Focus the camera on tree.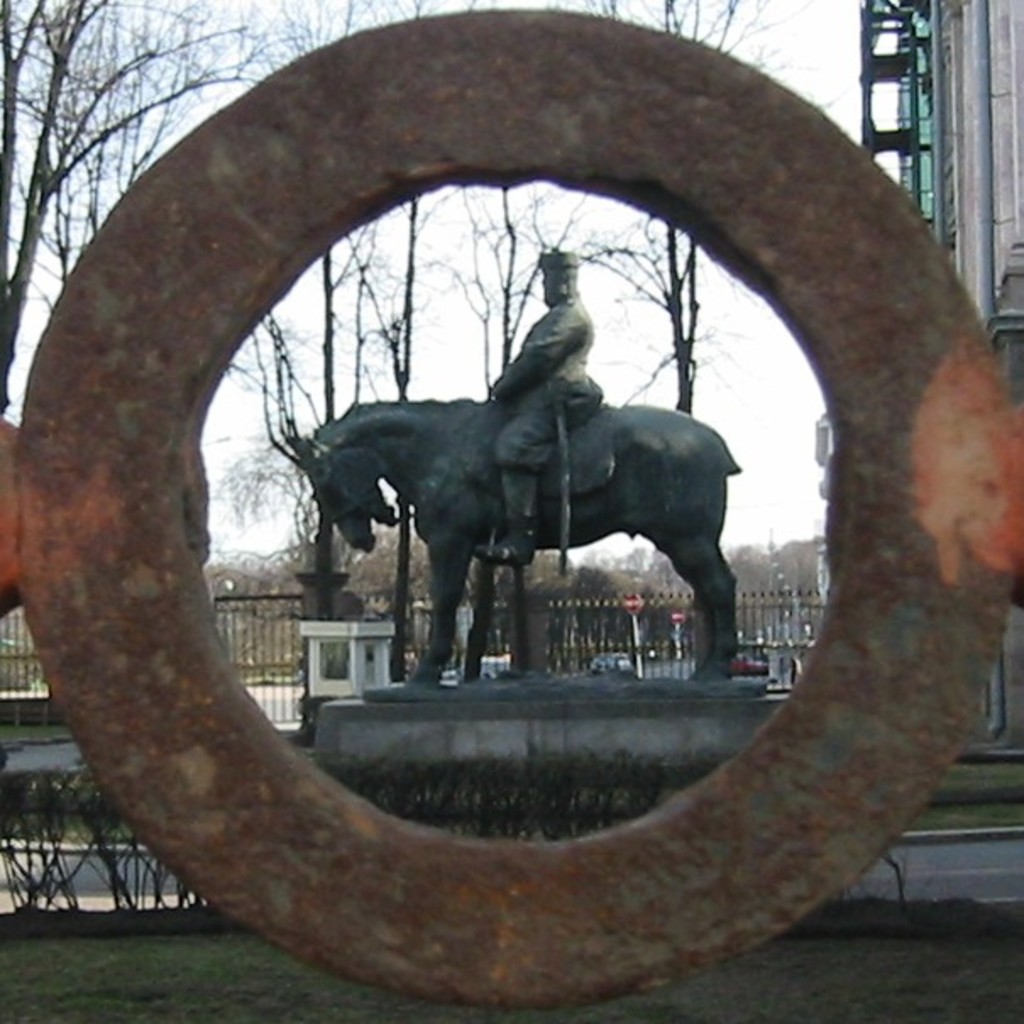
Focus region: (x1=711, y1=538, x2=787, y2=648).
